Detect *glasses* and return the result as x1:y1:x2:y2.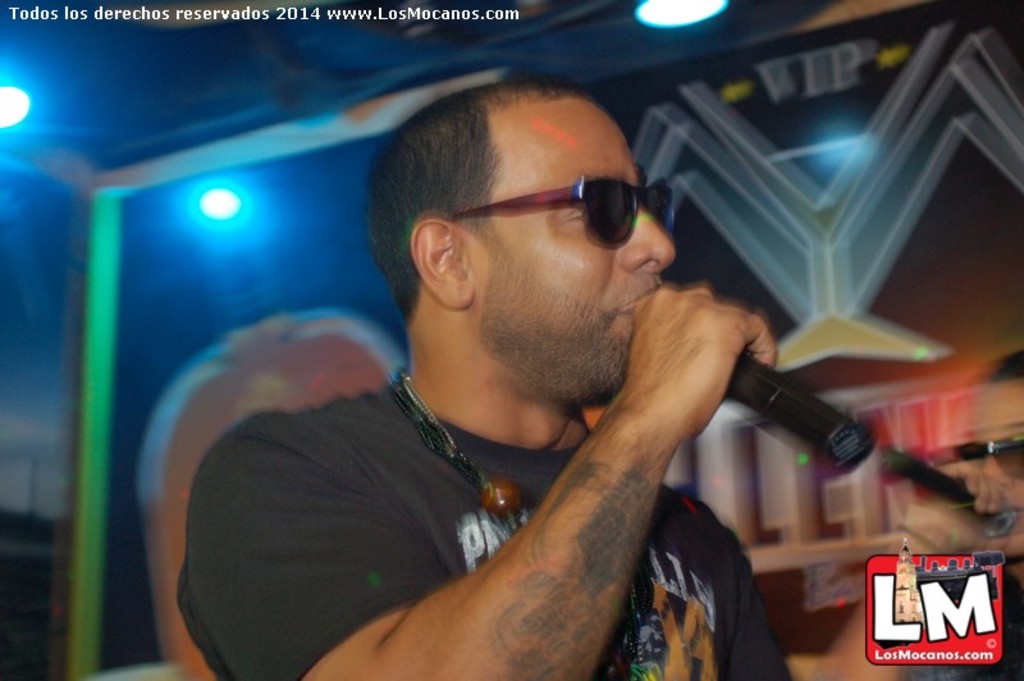
955:435:1023:475.
